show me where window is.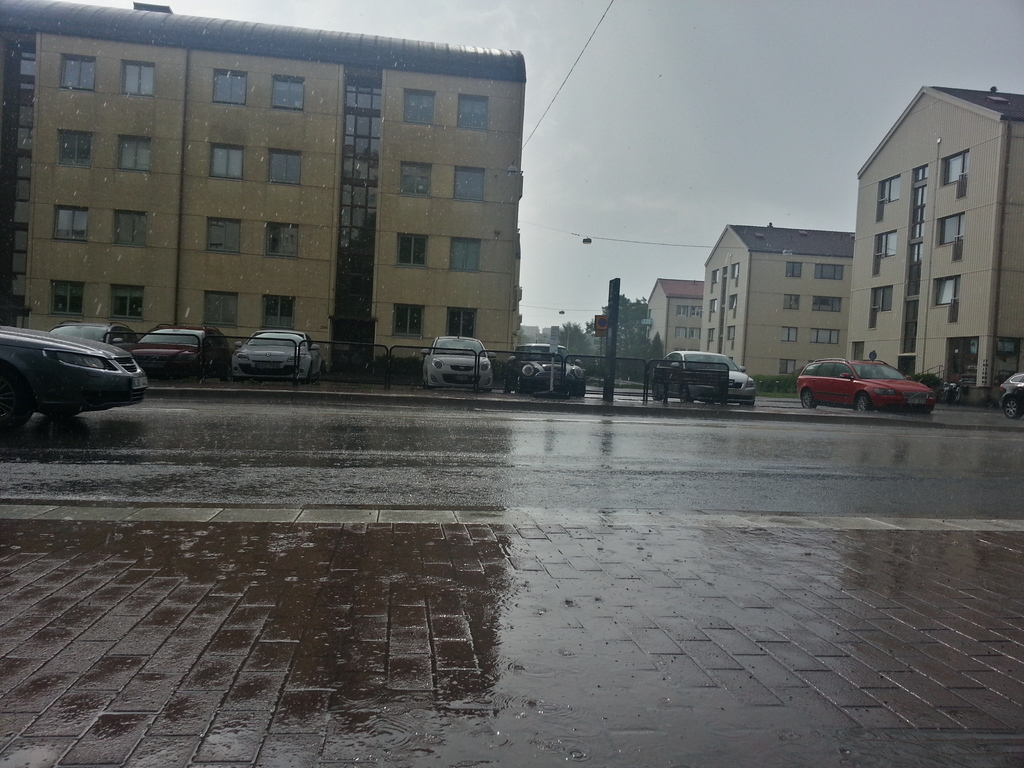
window is at bbox=[209, 141, 243, 183].
